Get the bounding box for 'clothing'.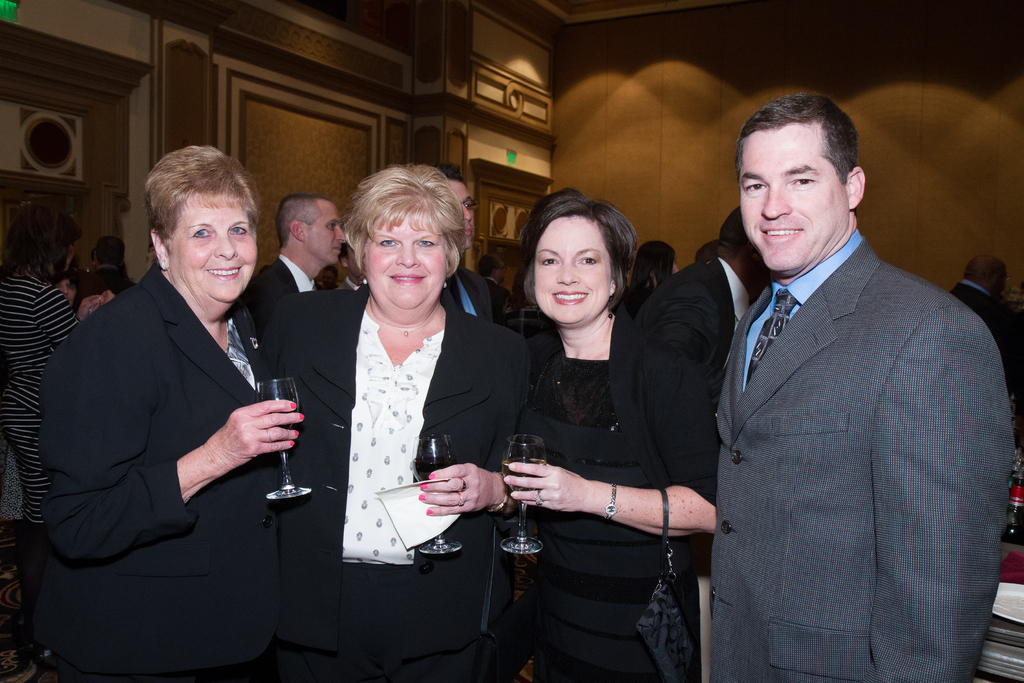
region(38, 256, 282, 680).
